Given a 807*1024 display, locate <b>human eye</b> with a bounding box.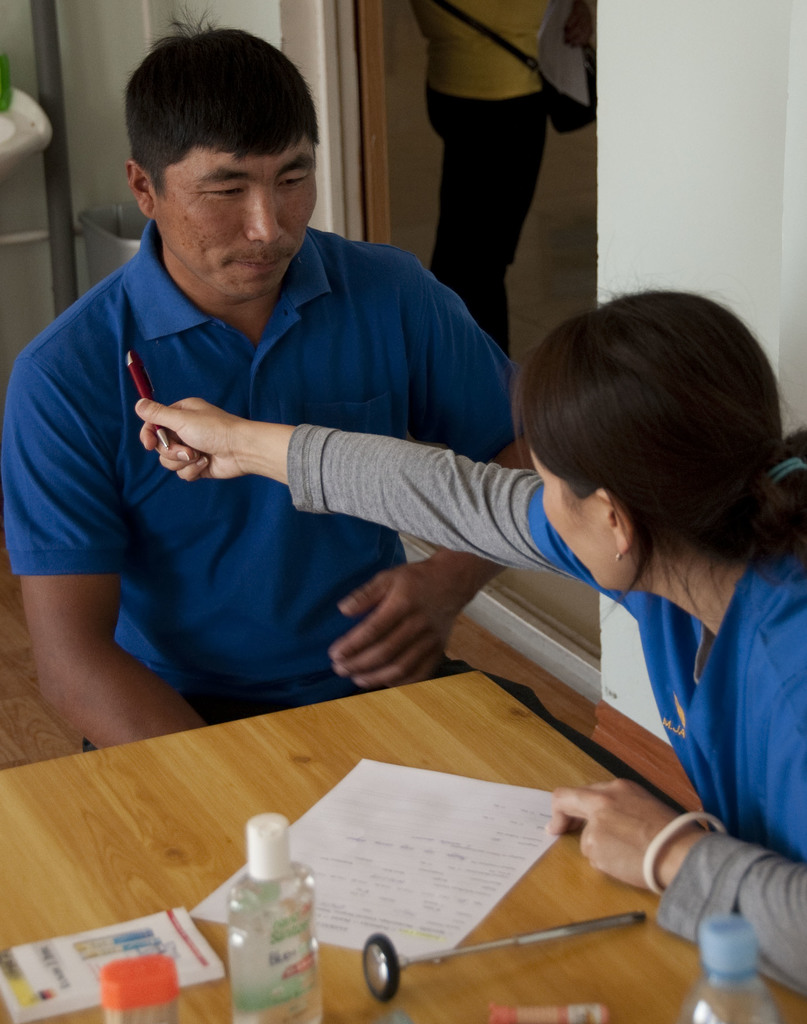
Located: (197, 175, 253, 203).
